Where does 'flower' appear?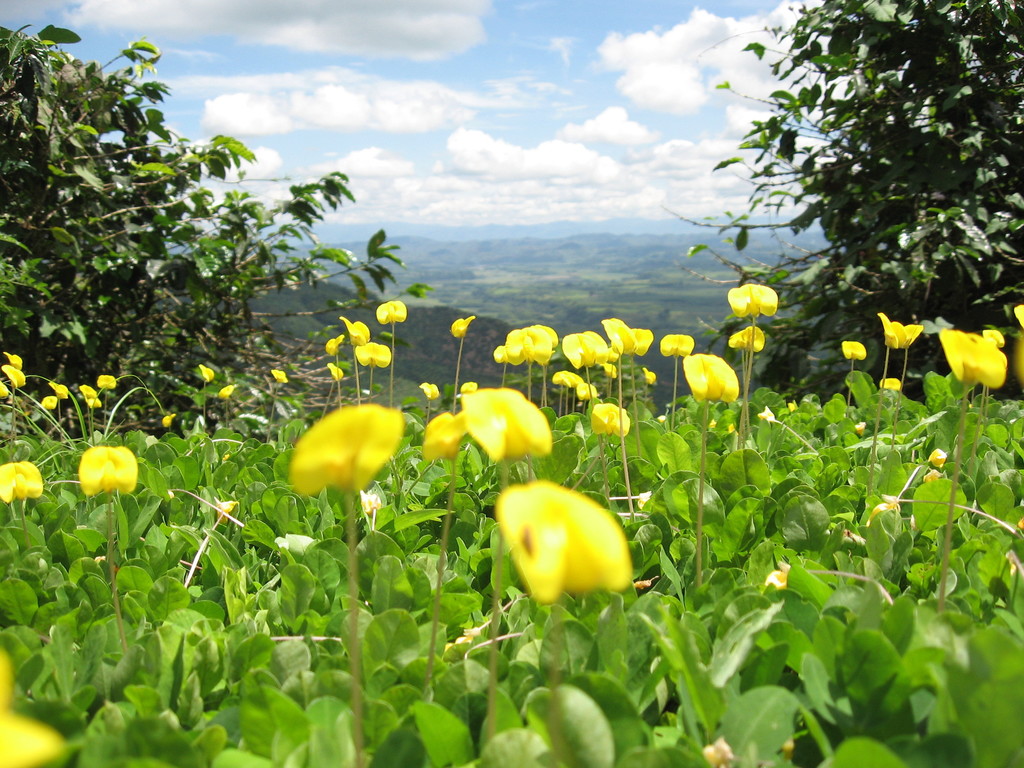
Appears at bbox(495, 479, 631, 596).
